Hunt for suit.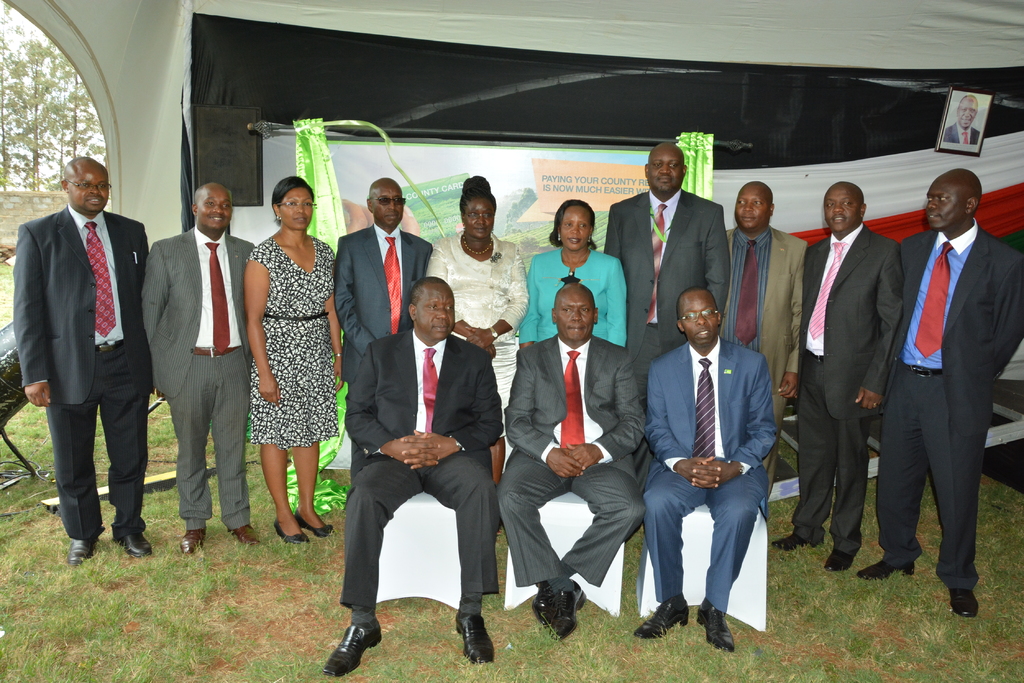
Hunted down at bbox(727, 225, 808, 498).
